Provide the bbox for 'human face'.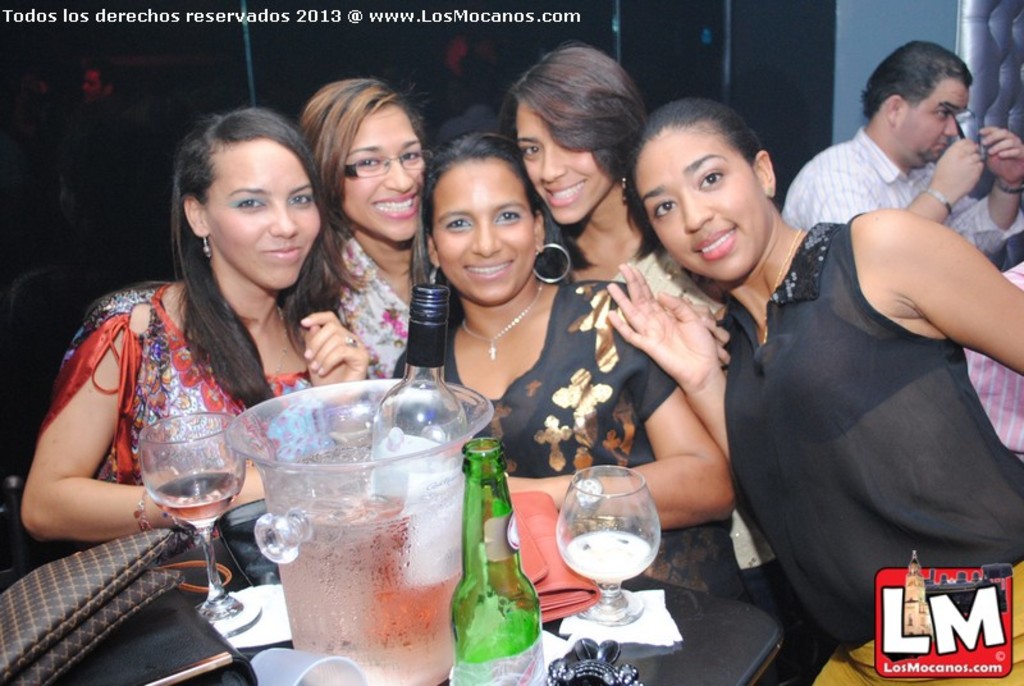
bbox(436, 159, 534, 306).
